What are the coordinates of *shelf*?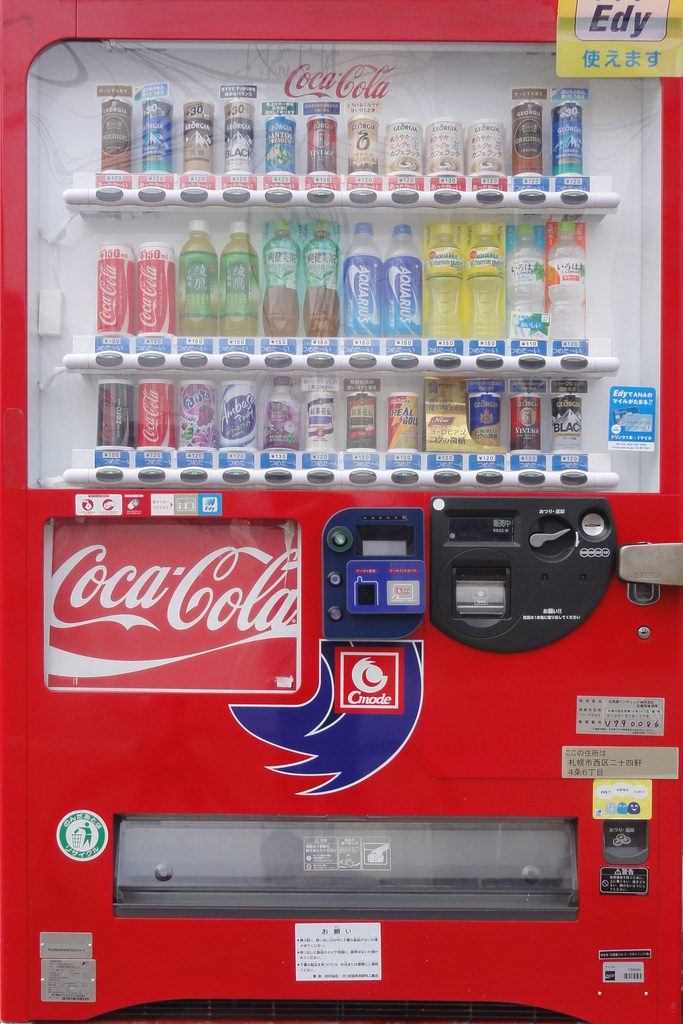
x1=62, y1=161, x2=625, y2=484.
